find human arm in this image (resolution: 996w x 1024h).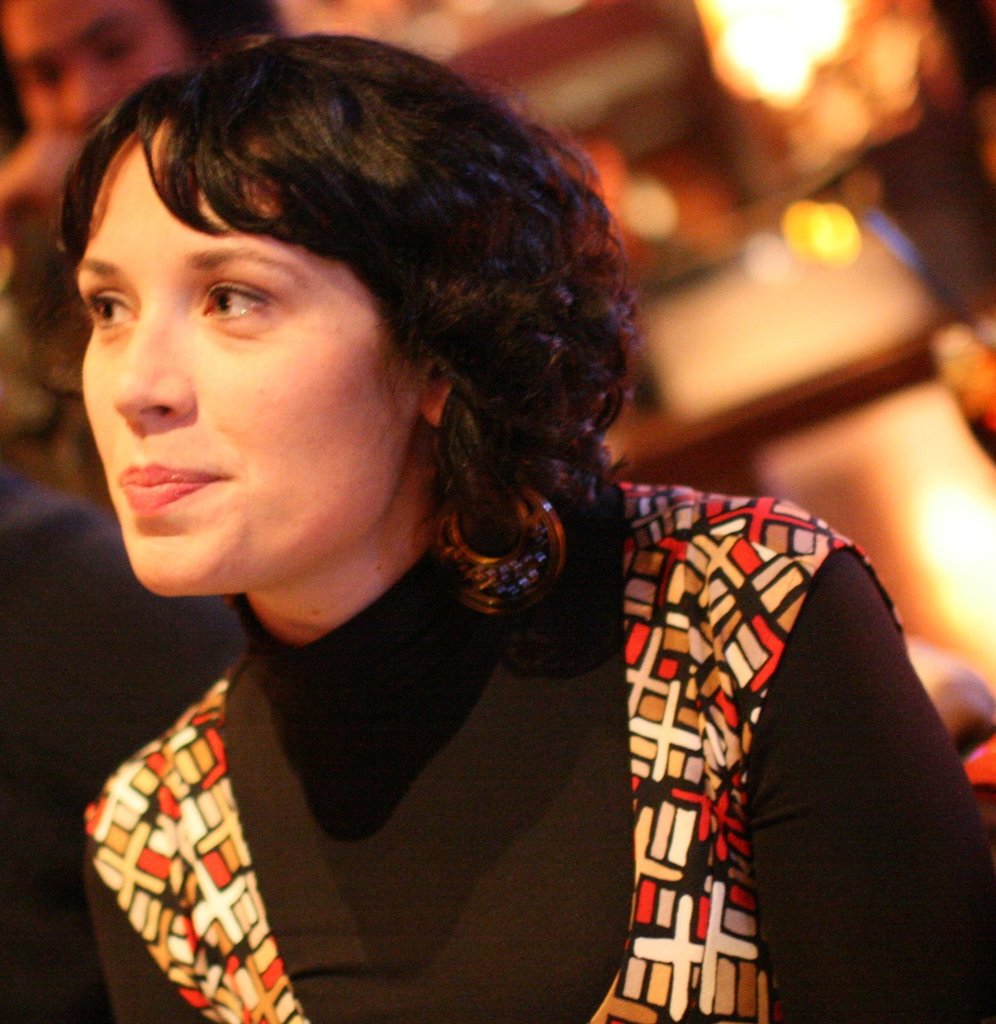
(588, 479, 940, 1010).
